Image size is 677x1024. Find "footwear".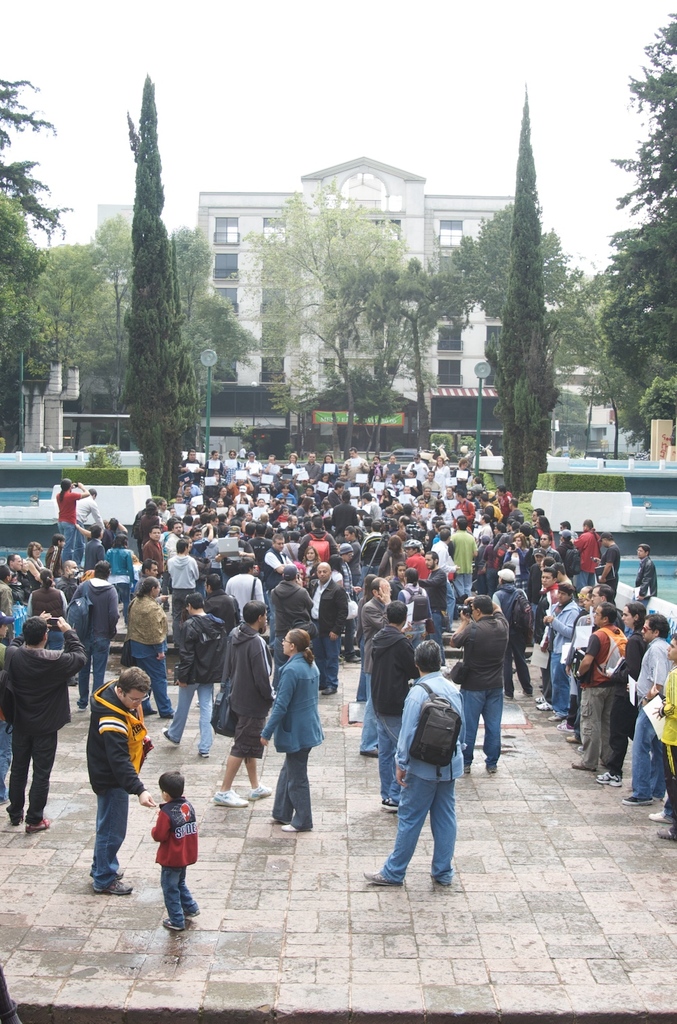
647/828/676/838.
